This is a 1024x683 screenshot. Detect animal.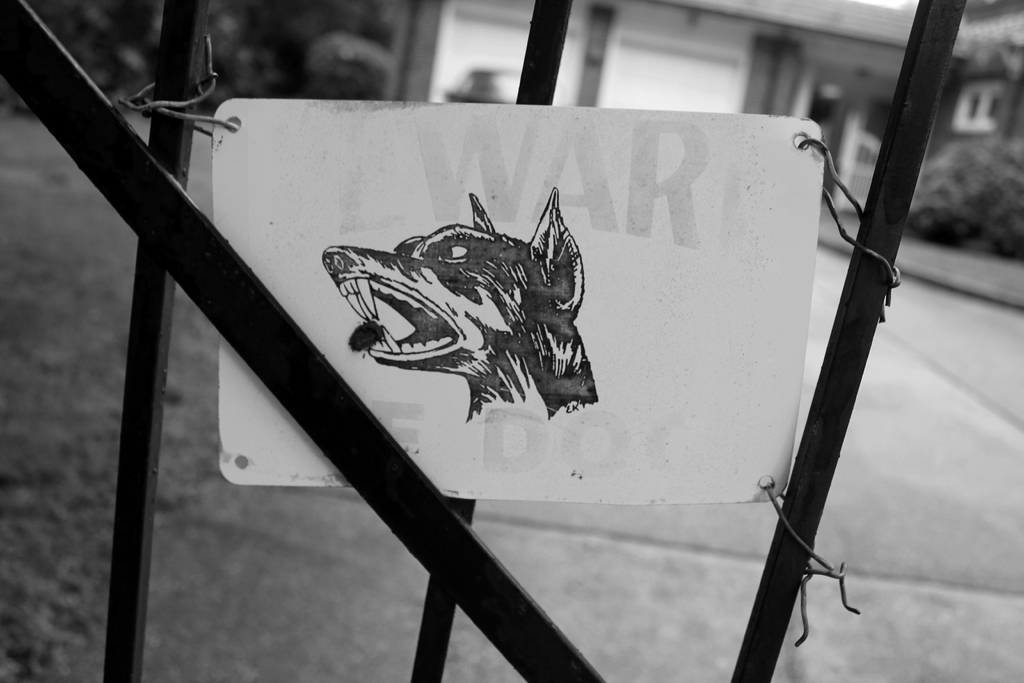
324, 184, 604, 420.
